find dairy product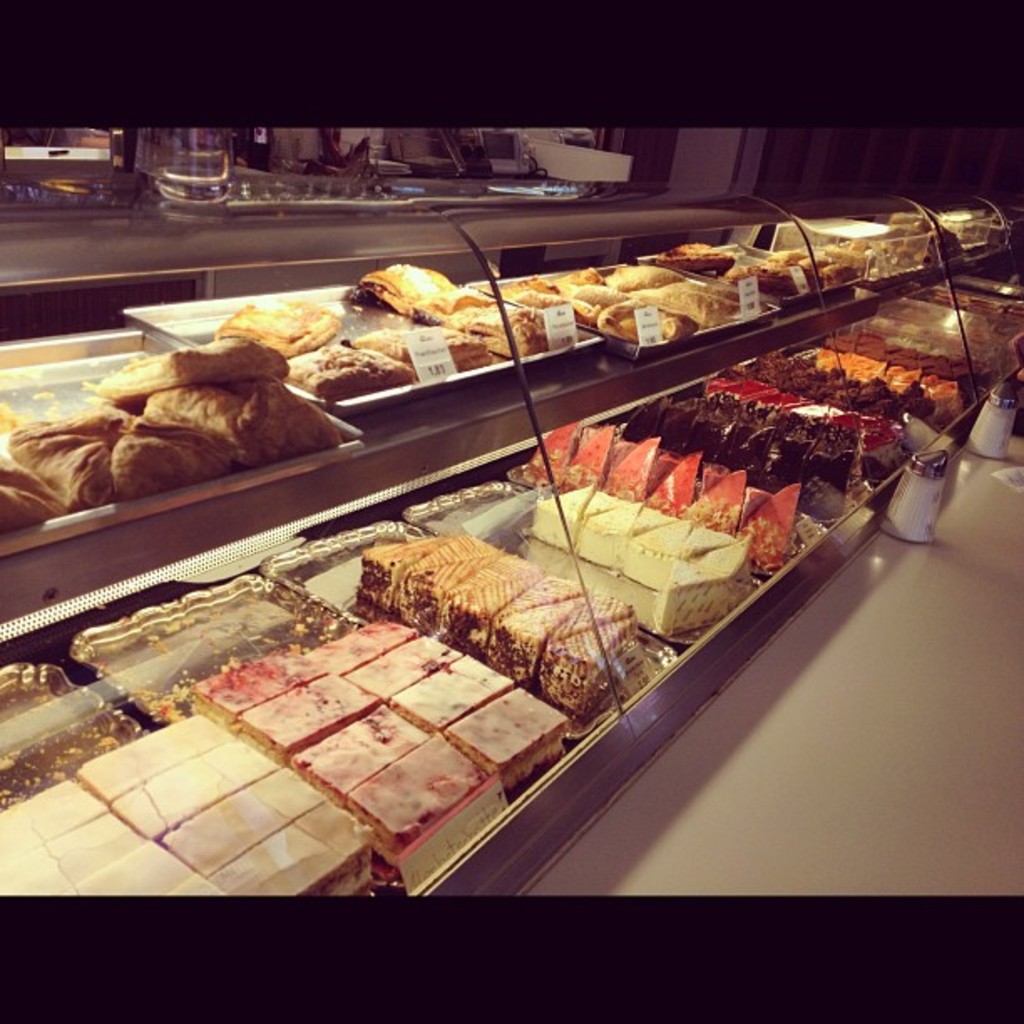
x1=184, y1=653, x2=313, y2=721
